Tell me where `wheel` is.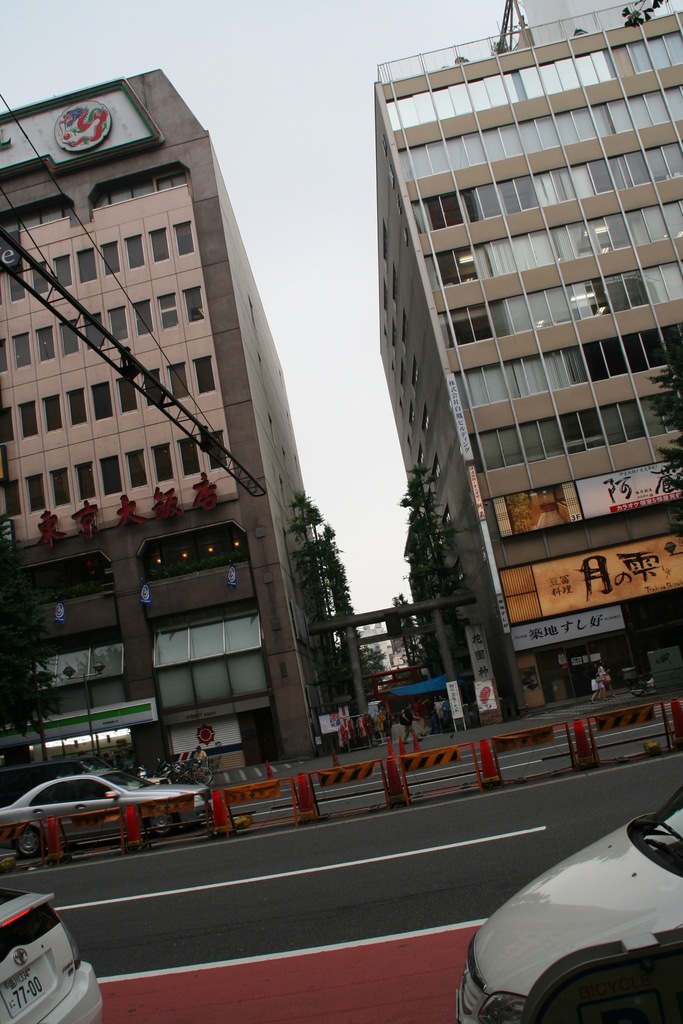
`wheel` is at Rect(150, 817, 171, 837).
